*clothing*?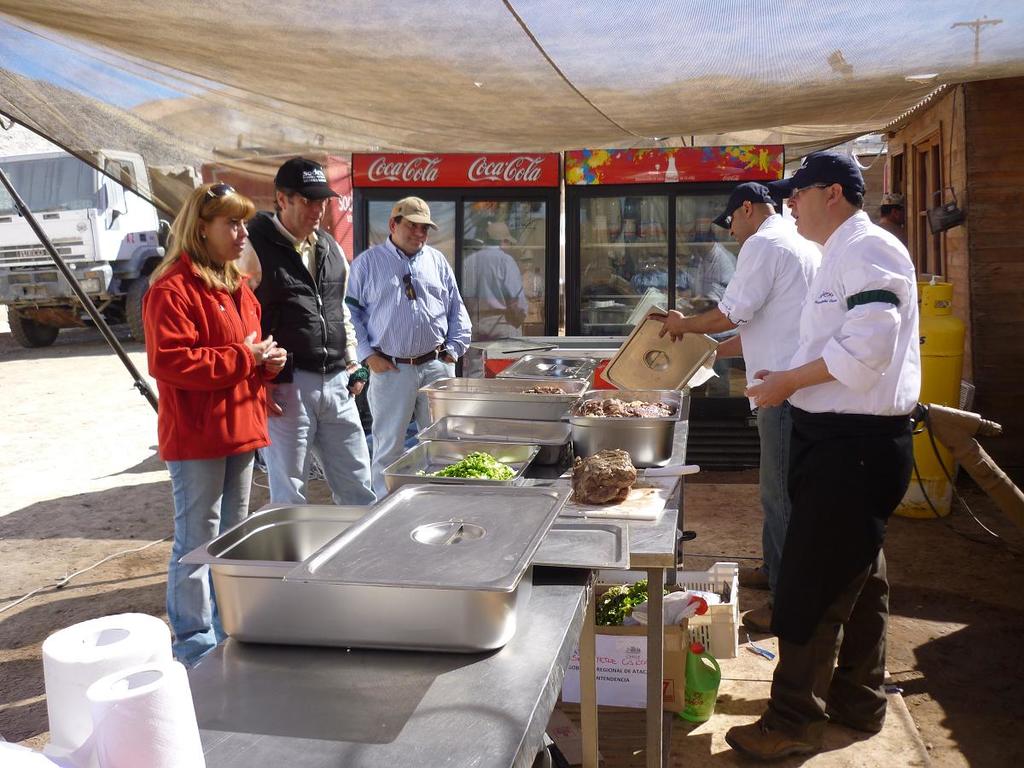
[713, 210, 820, 588]
